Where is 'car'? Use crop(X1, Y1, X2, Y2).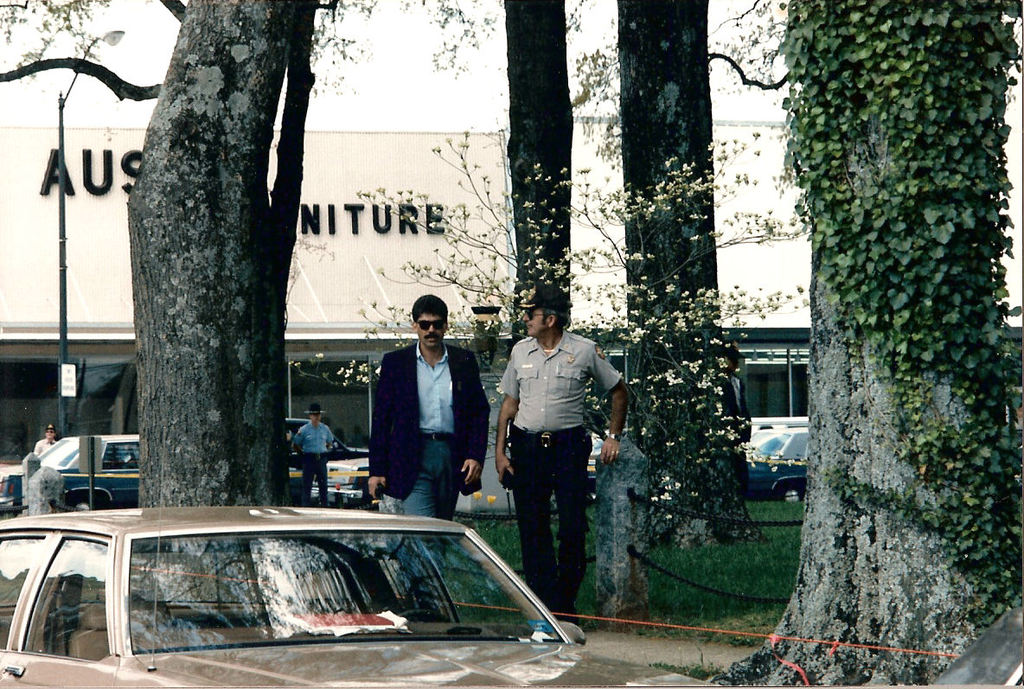
crop(0, 502, 728, 688).
